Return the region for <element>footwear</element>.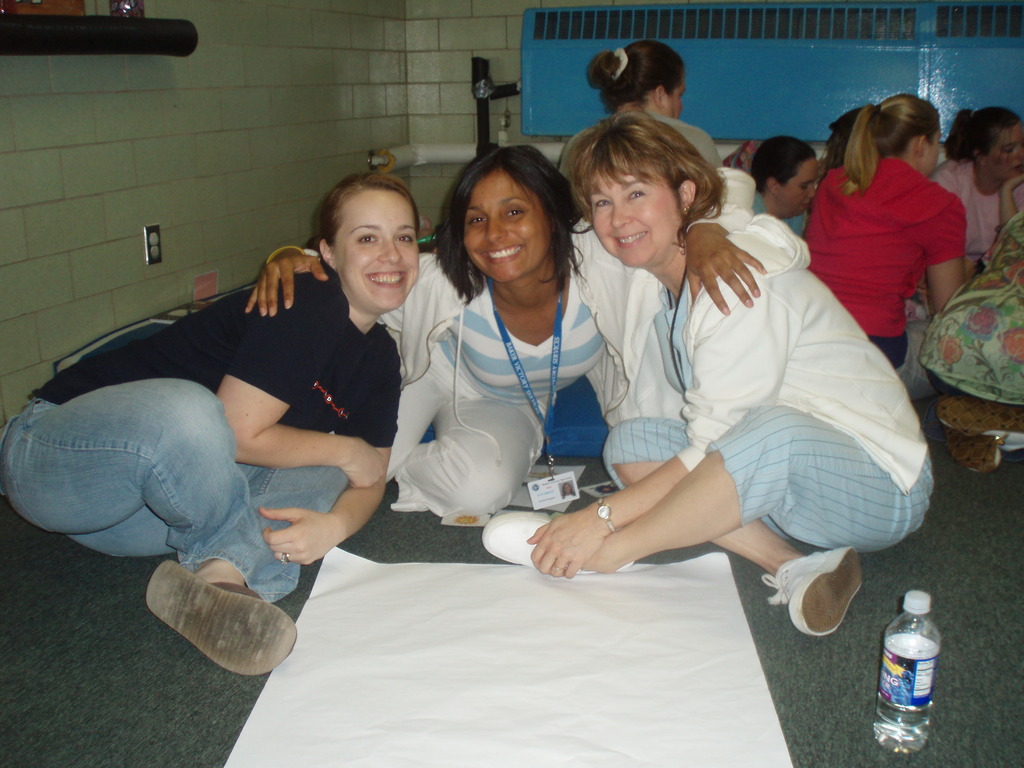
Rect(933, 399, 1023, 447).
